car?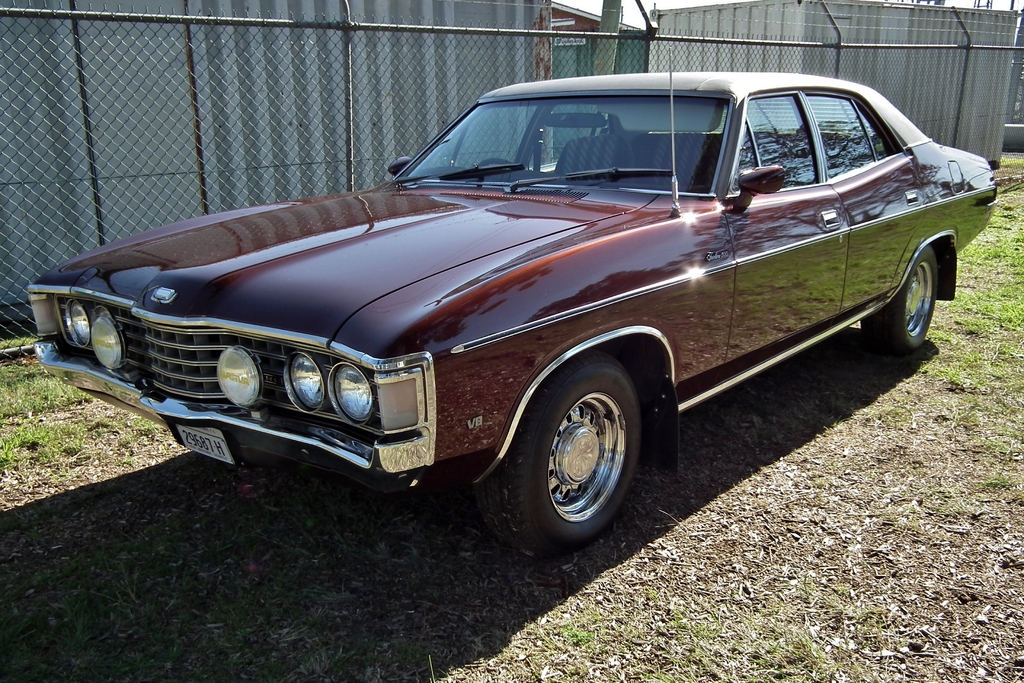
x1=24 y1=44 x2=1008 y2=552
